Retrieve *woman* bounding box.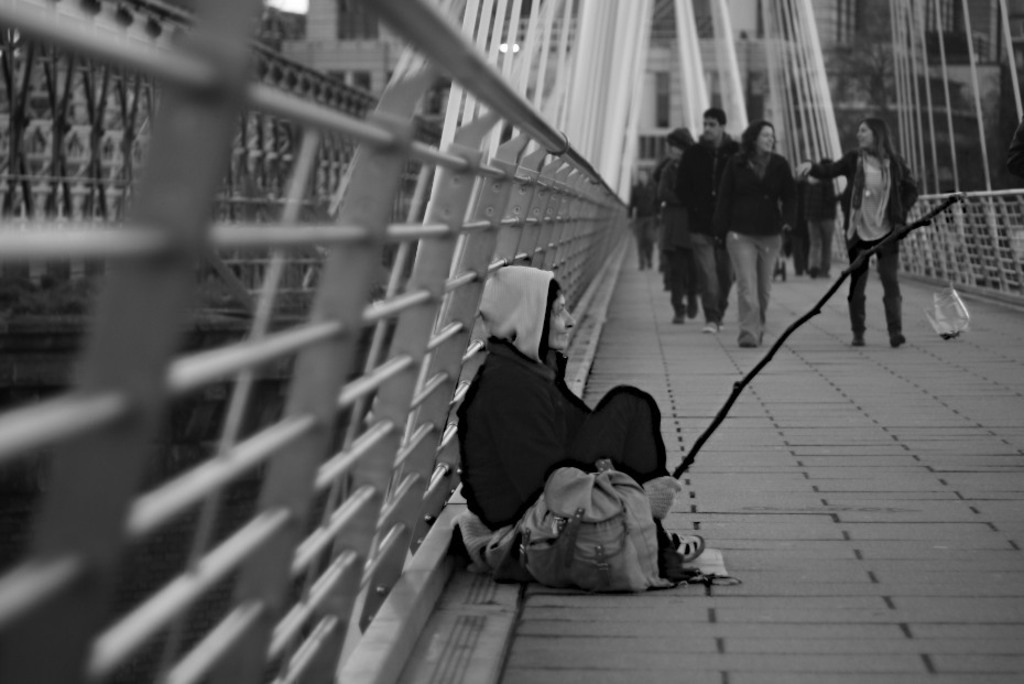
Bounding box: <box>797,120,920,350</box>.
